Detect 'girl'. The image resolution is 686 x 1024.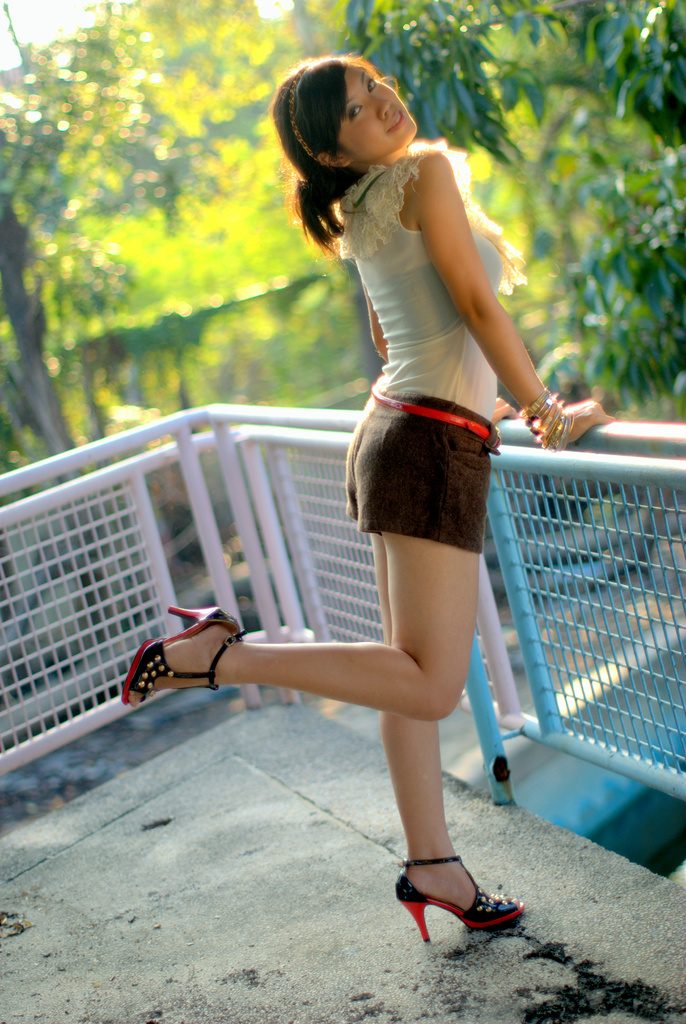
[left=195, top=79, right=575, bottom=931].
